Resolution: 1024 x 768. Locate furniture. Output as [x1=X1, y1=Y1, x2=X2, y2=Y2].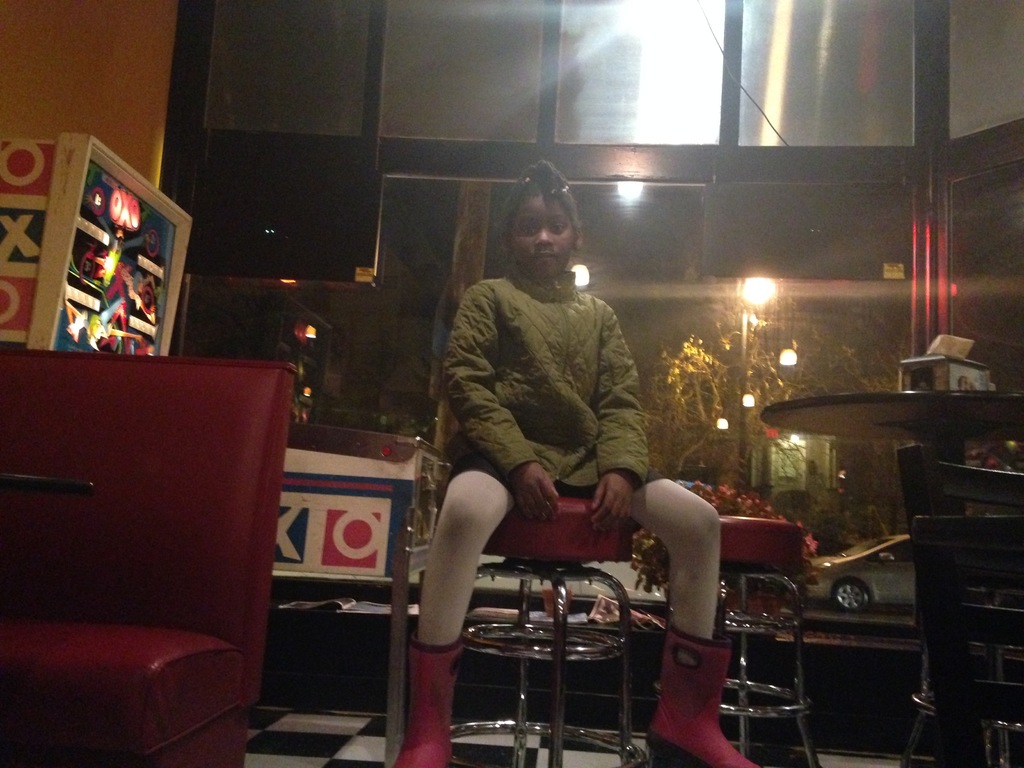
[x1=915, y1=516, x2=1023, y2=767].
